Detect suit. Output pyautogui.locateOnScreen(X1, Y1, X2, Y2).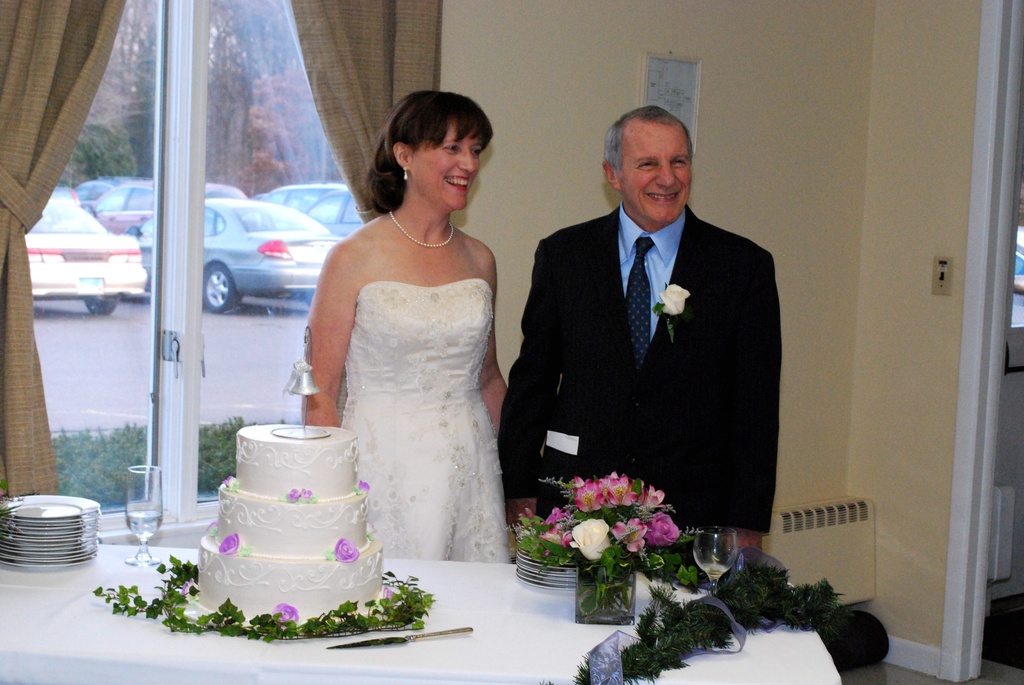
pyautogui.locateOnScreen(511, 121, 798, 575).
